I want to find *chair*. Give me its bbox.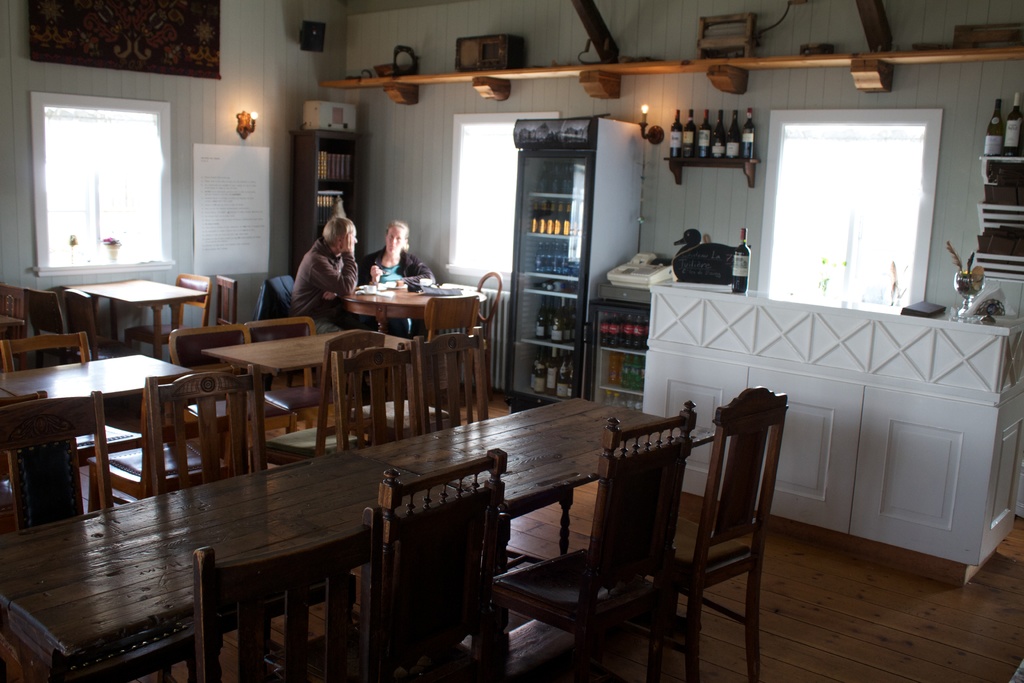
crop(0, 336, 94, 372).
